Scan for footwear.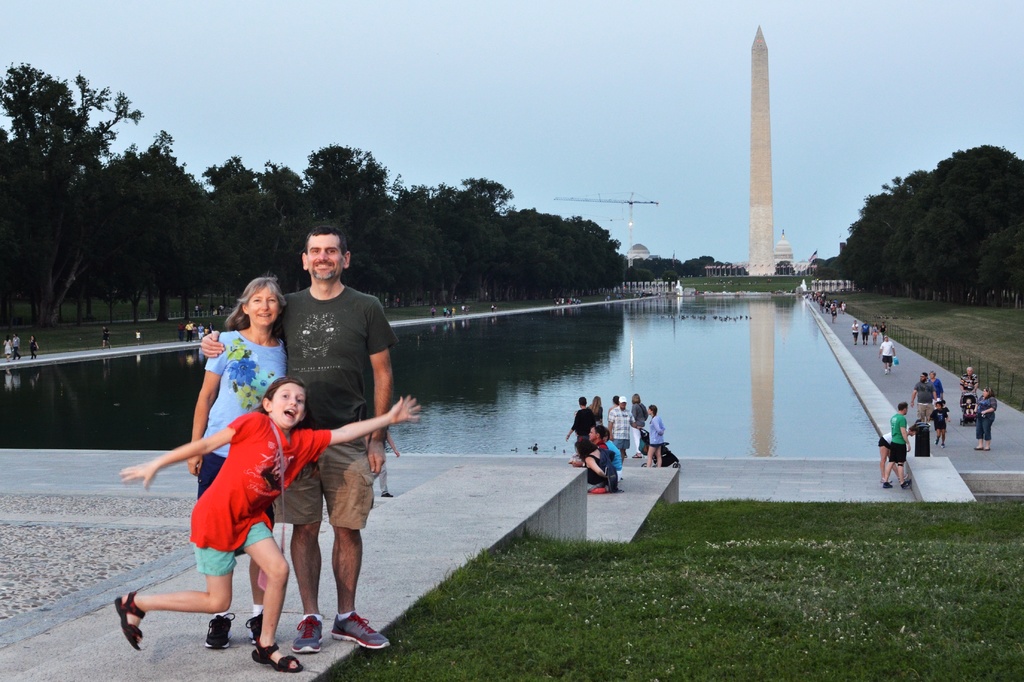
Scan result: 114 587 149 655.
